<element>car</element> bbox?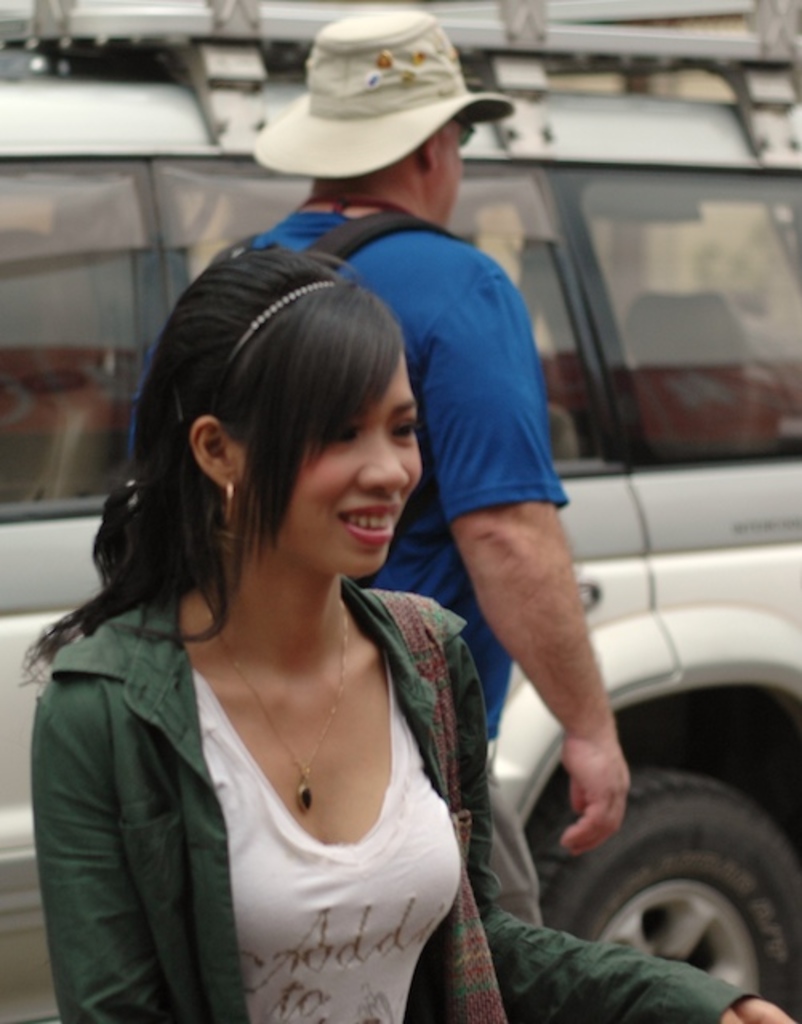
BBox(0, 0, 800, 1022)
